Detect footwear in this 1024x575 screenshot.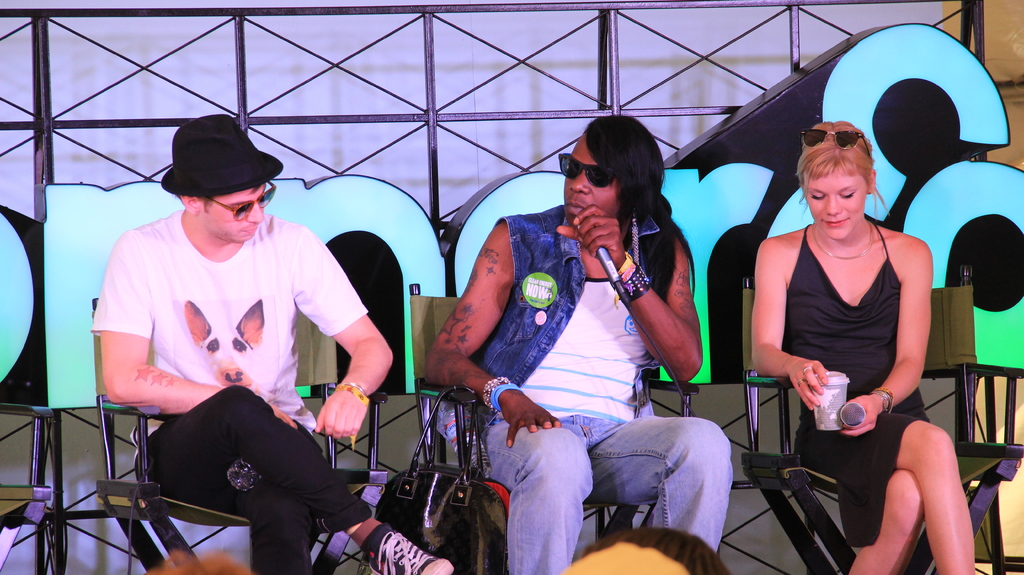
Detection: box(369, 527, 450, 574).
